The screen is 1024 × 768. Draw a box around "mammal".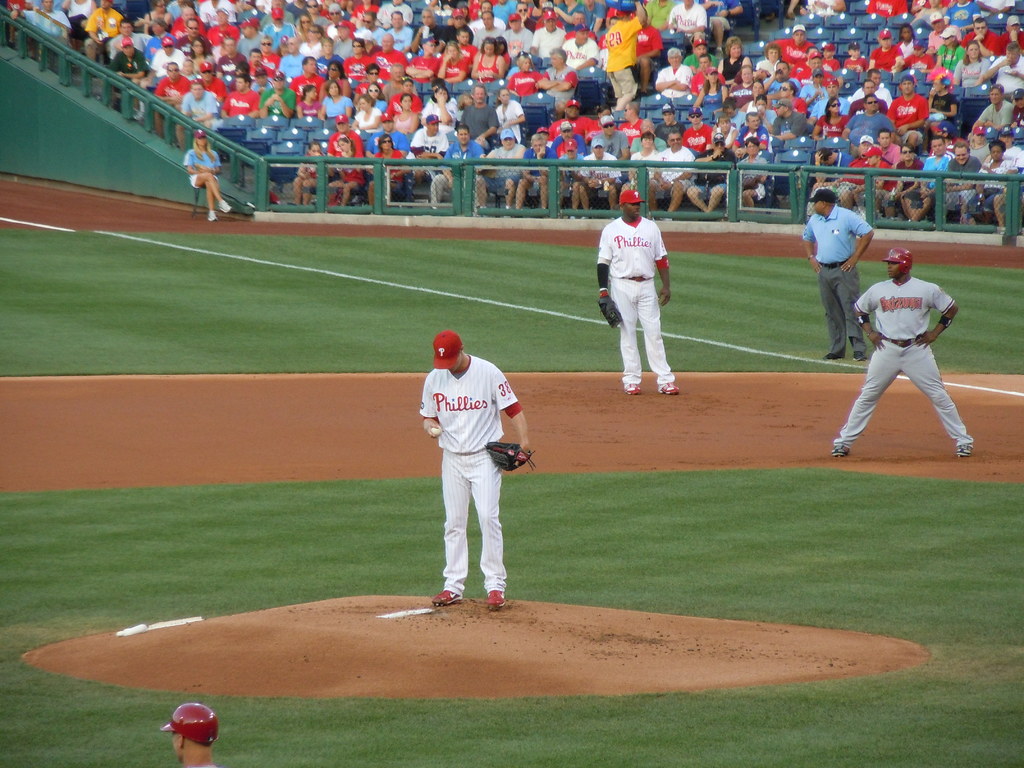
[left=410, top=303, right=531, bottom=621].
